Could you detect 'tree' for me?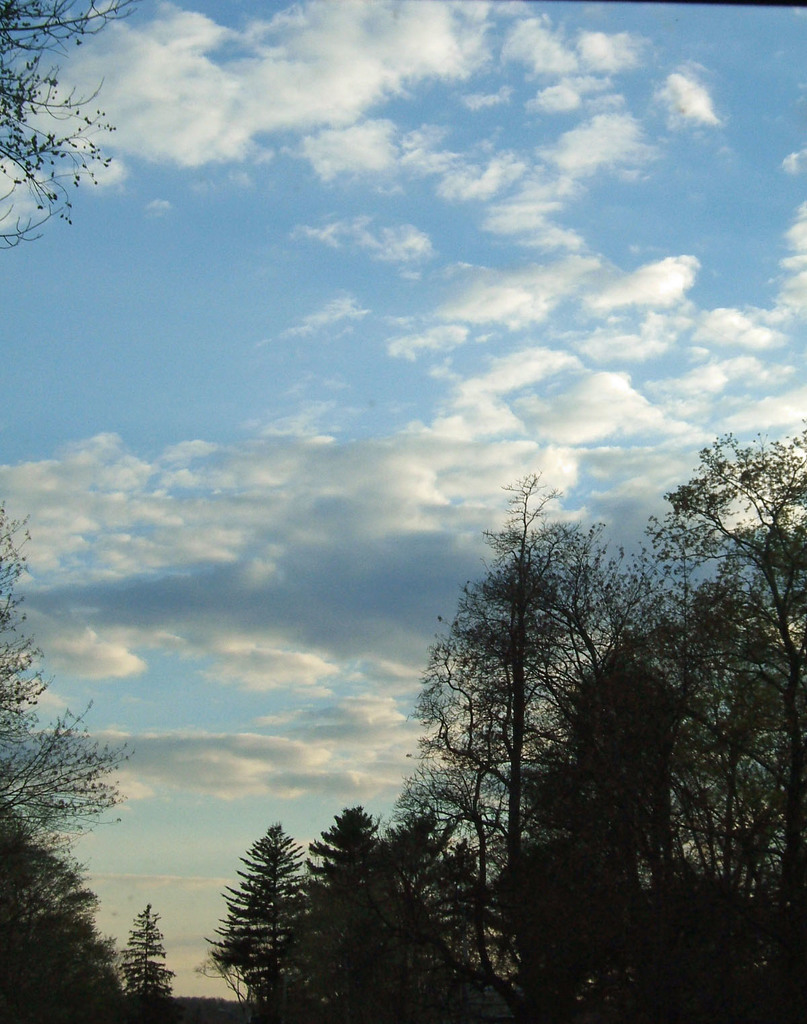
Detection result: 641/422/806/1023.
